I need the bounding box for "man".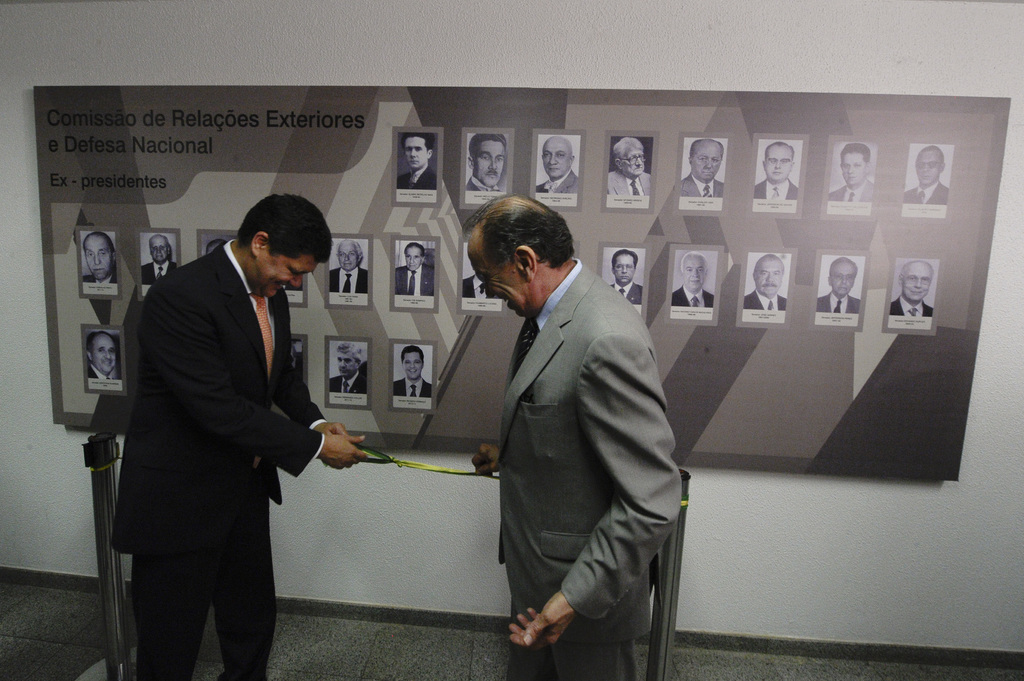
Here it is: [left=141, top=237, right=177, bottom=282].
